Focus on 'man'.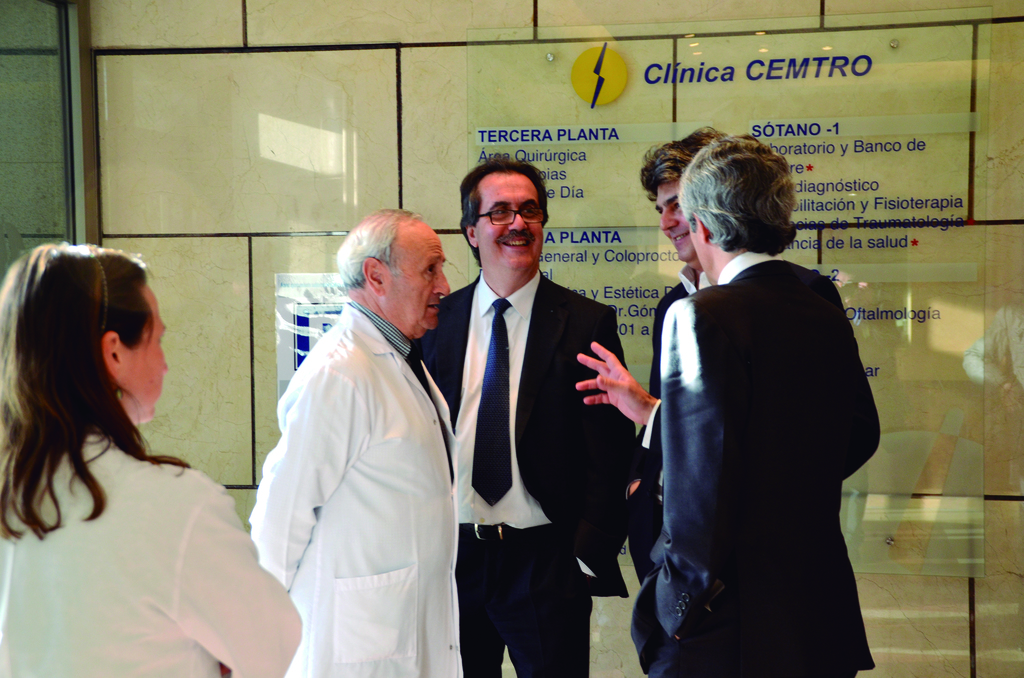
Focused at [619,127,733,580].
